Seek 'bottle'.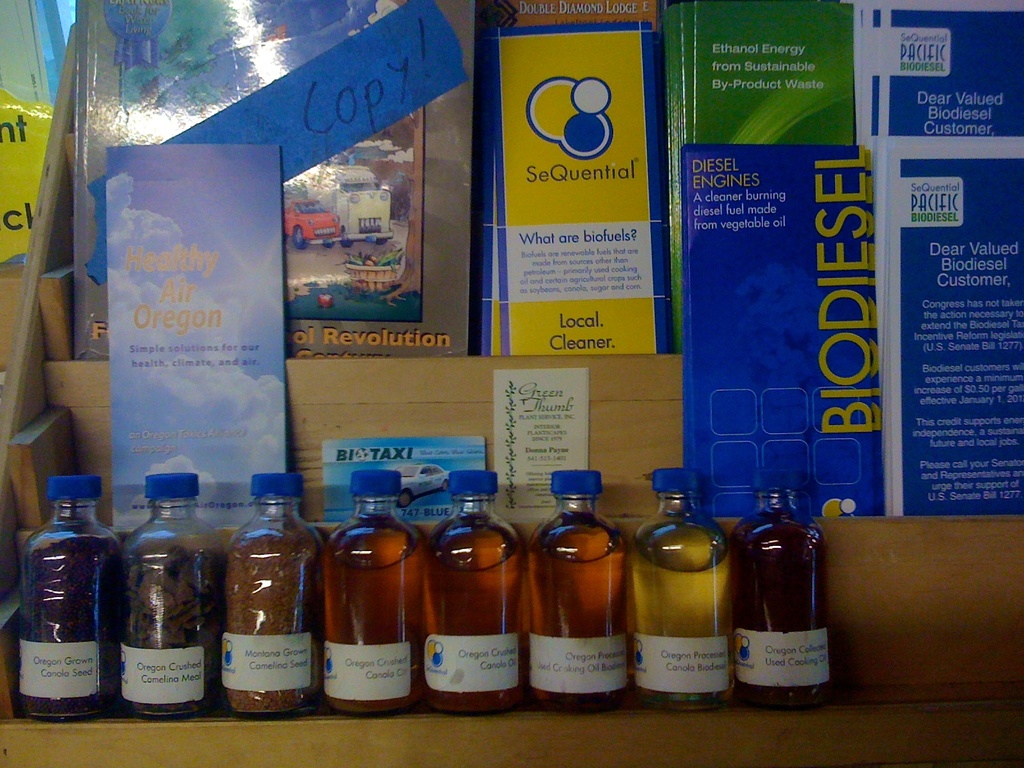
527, 467, 634, 715.
